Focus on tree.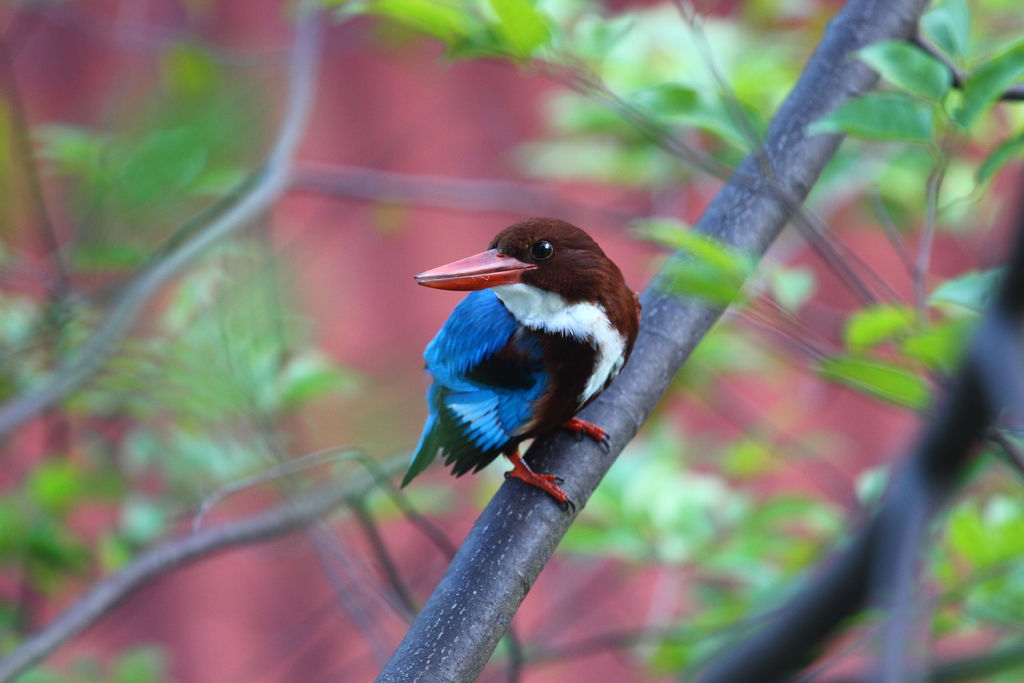
Focused at select_region(0, 0, 1023, 682).
